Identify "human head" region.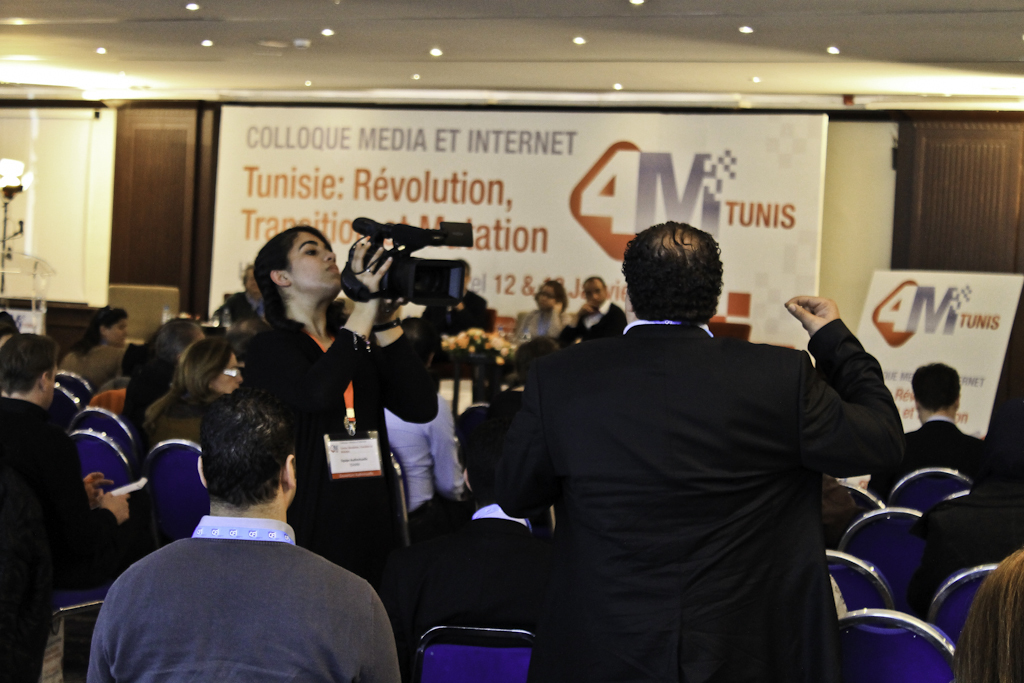
Region: x1=622 y1=216 x2=731 y2=330.
